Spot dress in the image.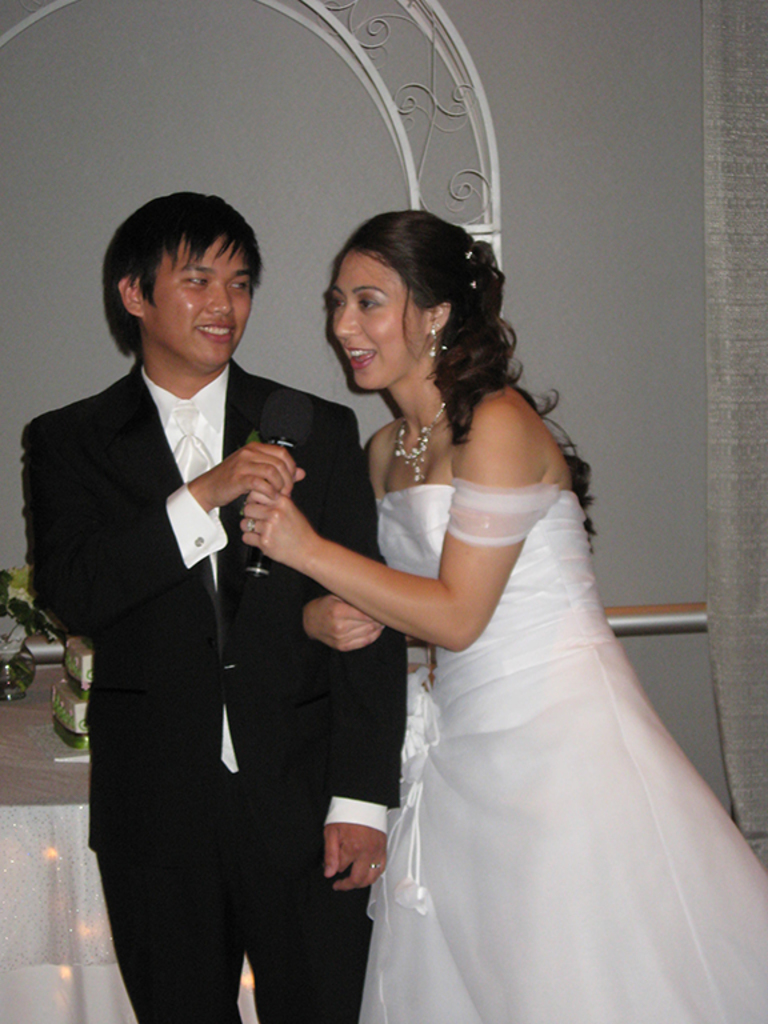
dress found at select_region(355, 483, 767, 1023).
